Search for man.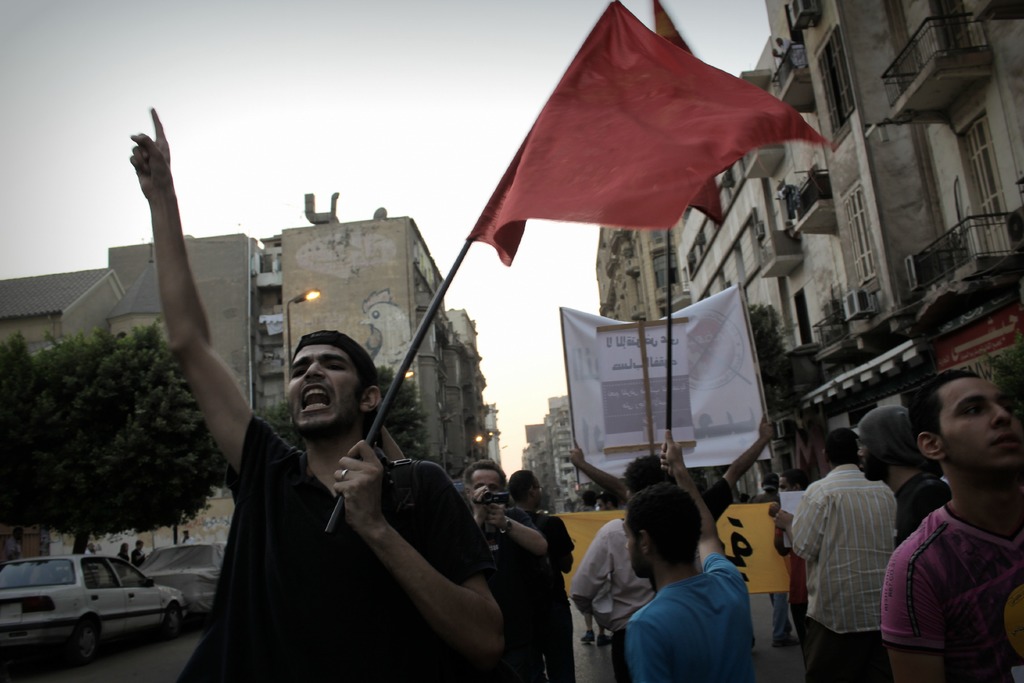
Found at x1=115, y1=108, x2=515, y2=682.
